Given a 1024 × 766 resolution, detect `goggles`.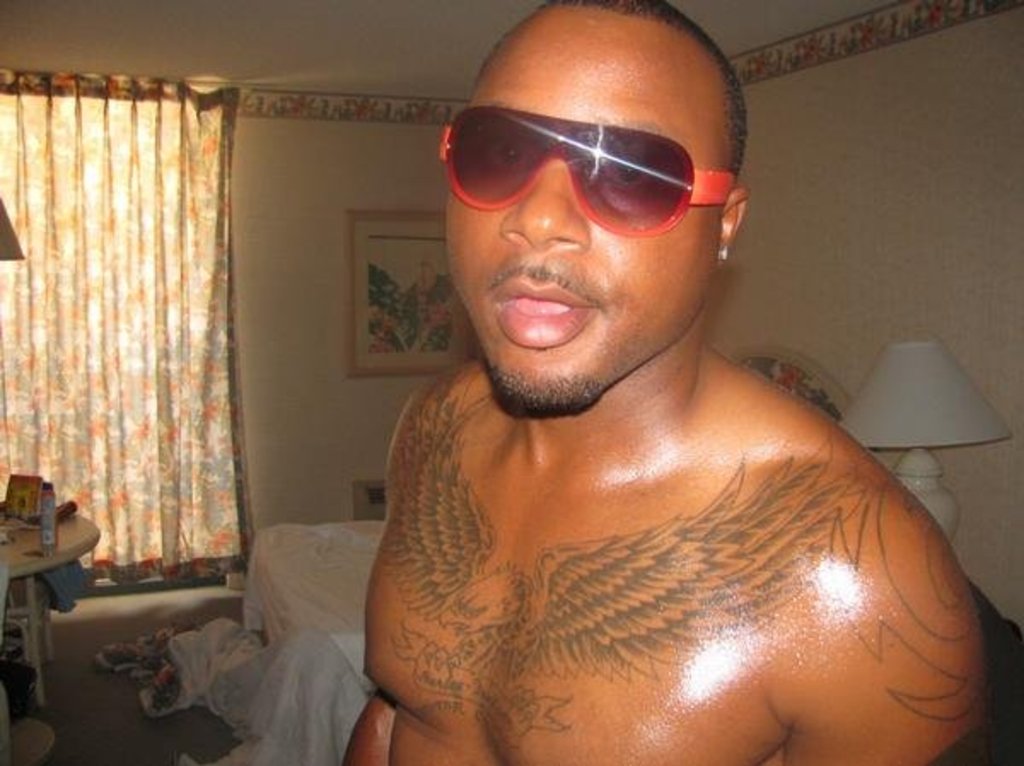
<bbox>442, 96, 737, 220</bbox>.
